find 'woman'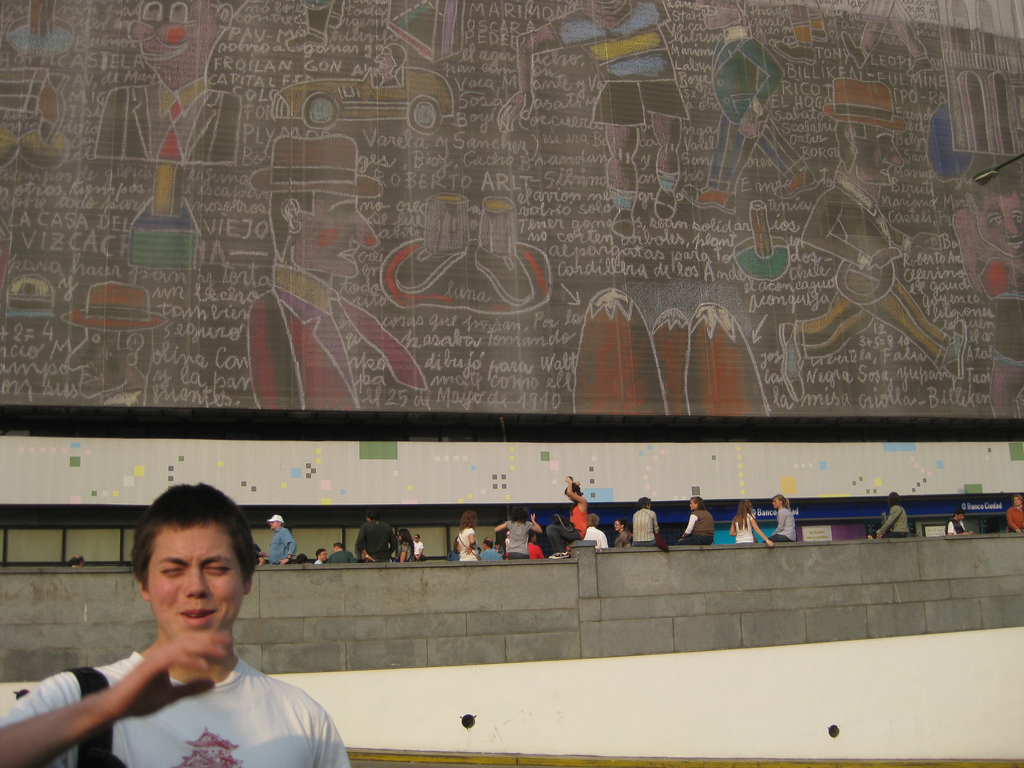
{"x1": 877, "y1": 495, "x2": 909, "y2": 540}
